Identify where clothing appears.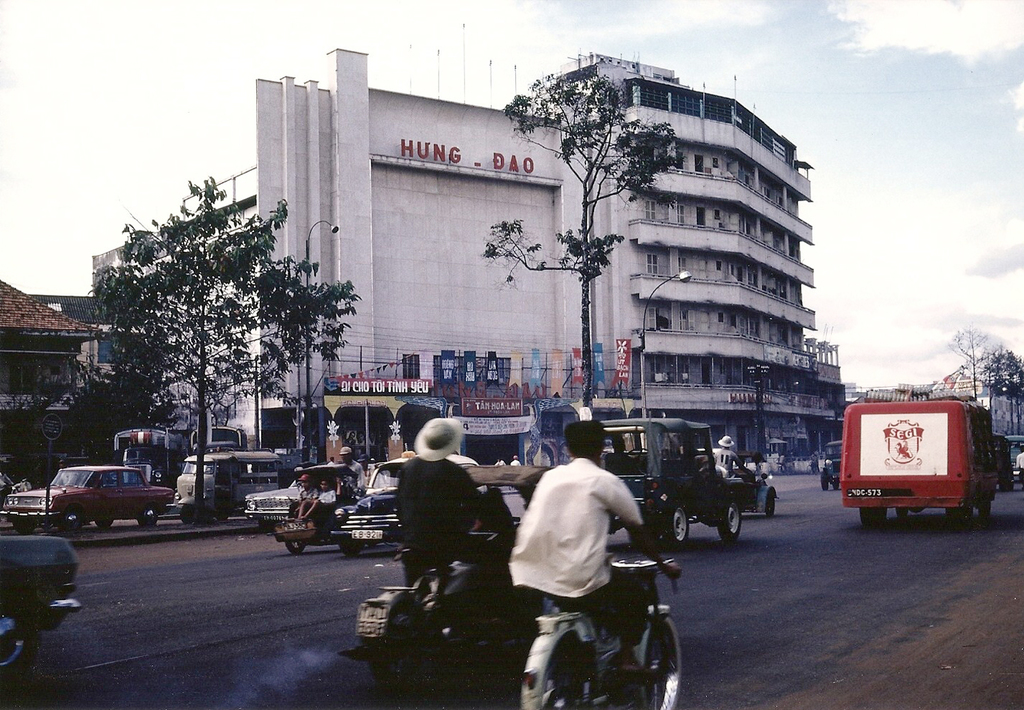
Appears at bbox=[384, 425, 500, 606].
